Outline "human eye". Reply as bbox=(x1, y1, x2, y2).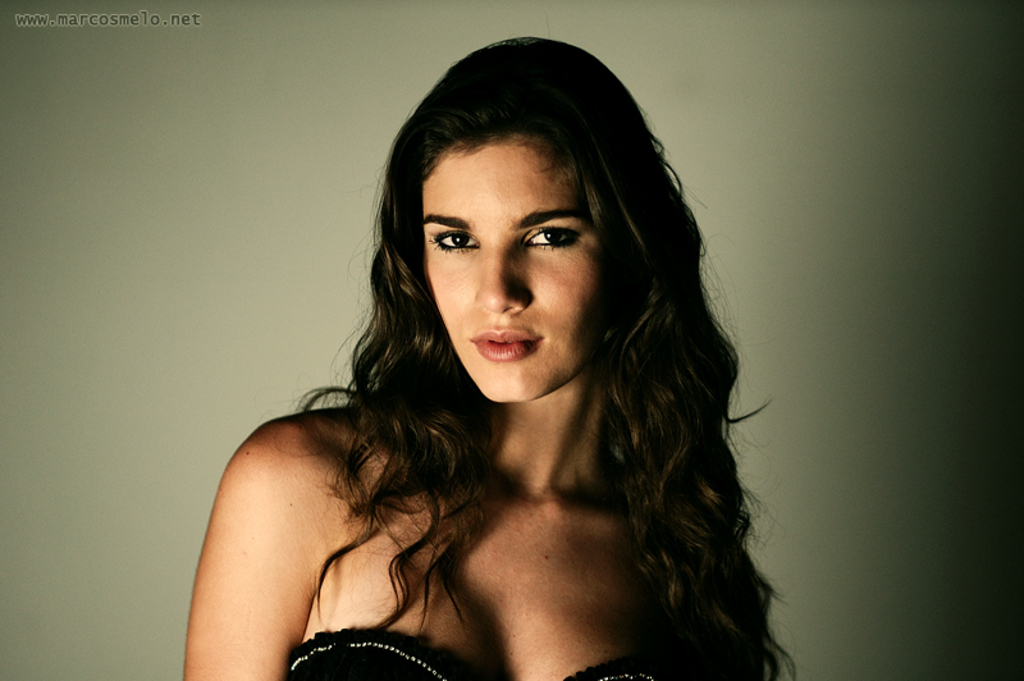
bbox=(502, 210, 600, 266).
